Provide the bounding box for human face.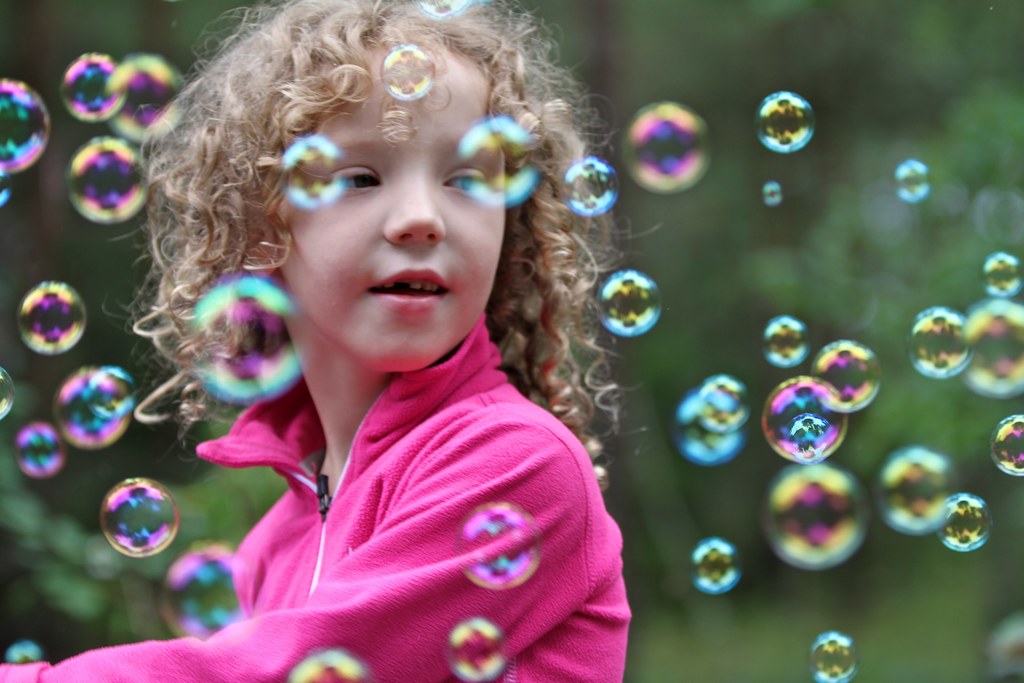
279,37,514,367.
